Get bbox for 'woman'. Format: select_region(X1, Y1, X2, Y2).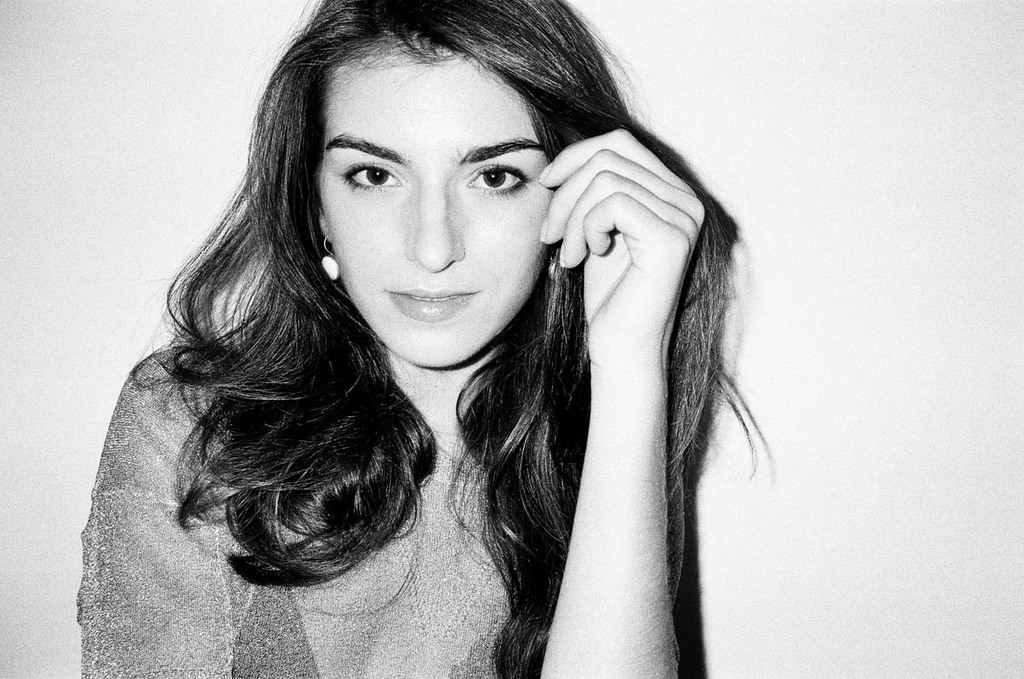
select_region(77, 0, 724, 678).
